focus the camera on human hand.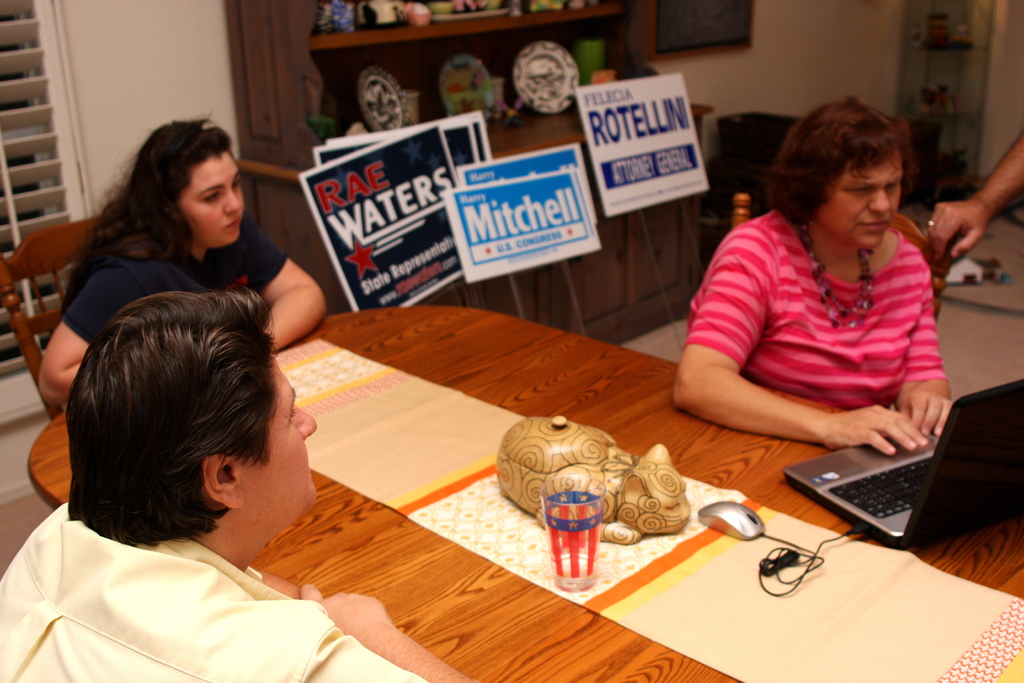
Focus region: crop(300, 580, 400, 645).
